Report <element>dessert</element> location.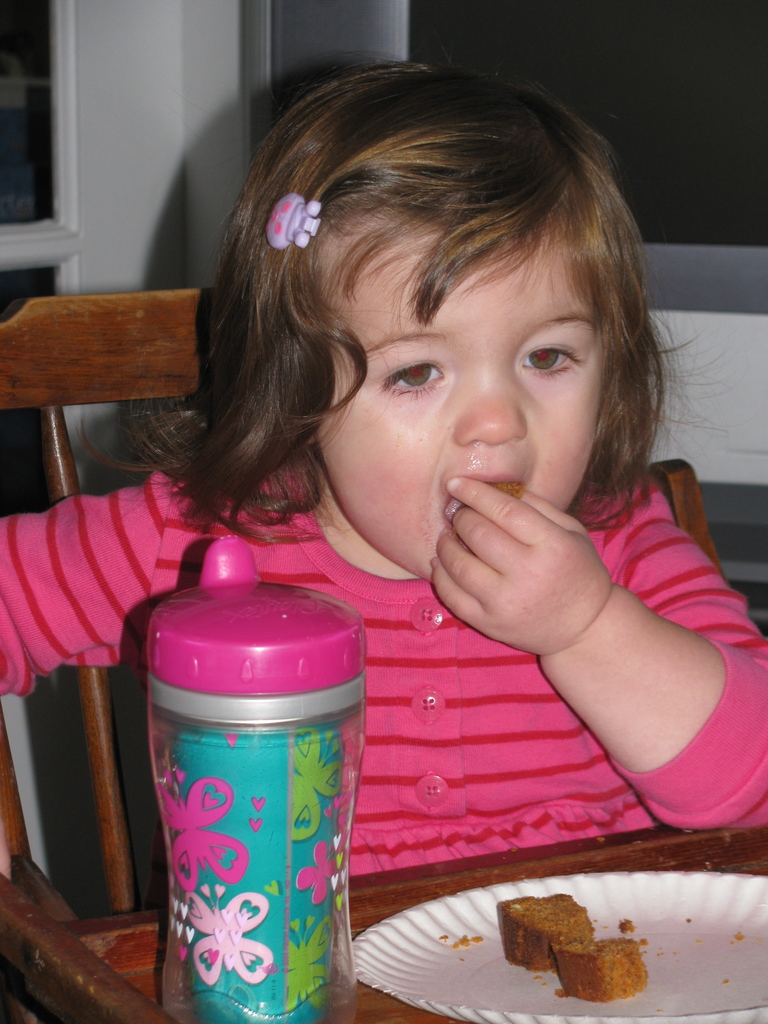
Report: x1=499 y1=897 x2=591 y2=970.
